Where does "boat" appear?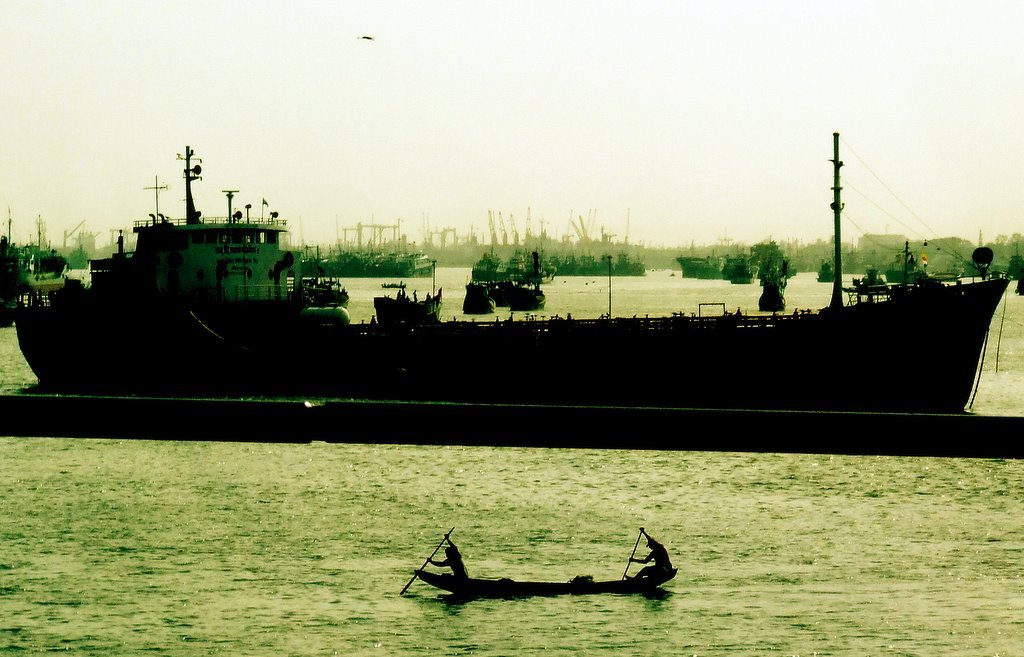
Appears at x1=0, y1=225, x2=62, y2=318.
